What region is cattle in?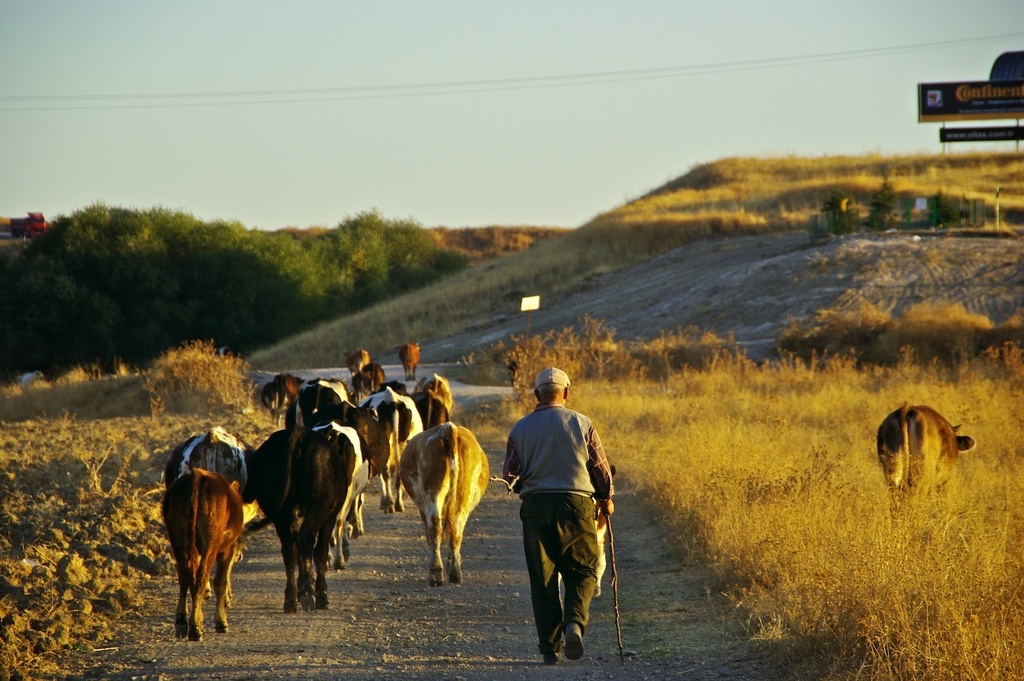
x1=286 y1=377 x2=302 y2=407.
